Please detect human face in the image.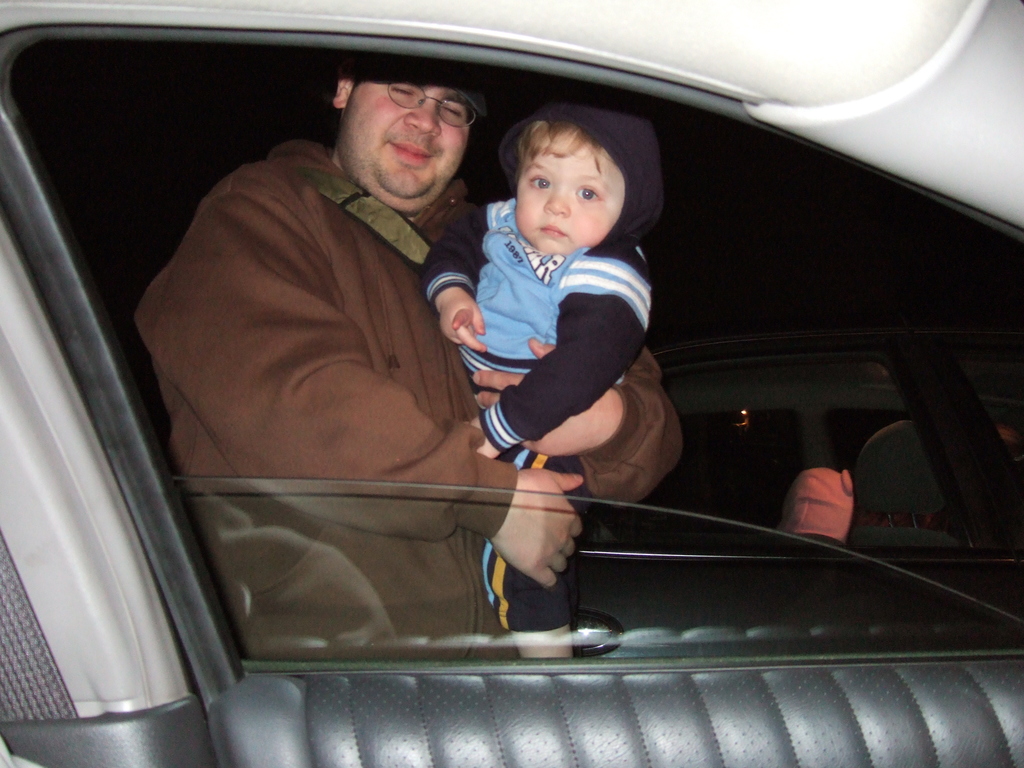
{"left": 340, "top": 84, "right": 476, "bottom": 212}.
